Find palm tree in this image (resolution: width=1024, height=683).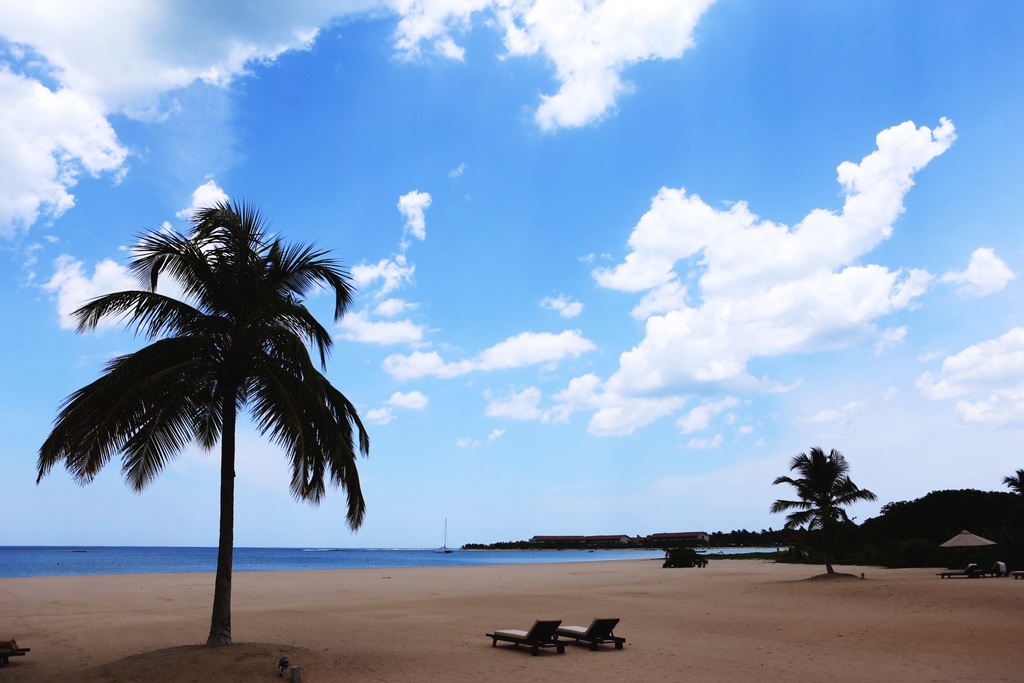
<region>32, 193, 372, 649</region>.
